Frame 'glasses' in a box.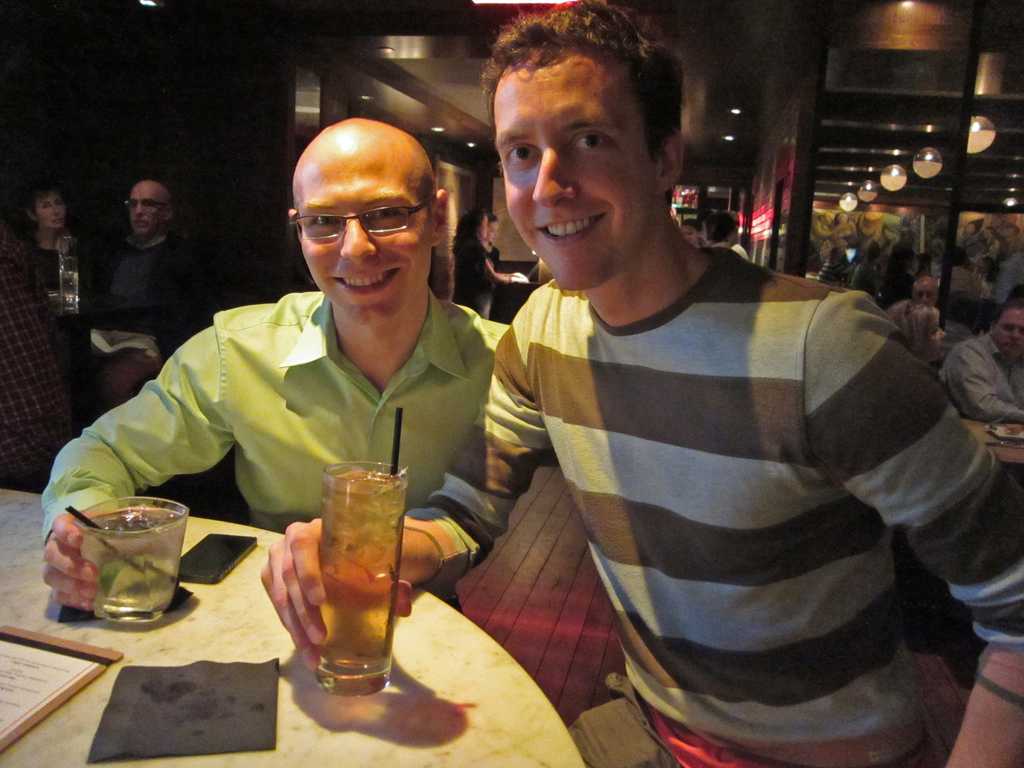
bbox(119, 196, 168, 211).
